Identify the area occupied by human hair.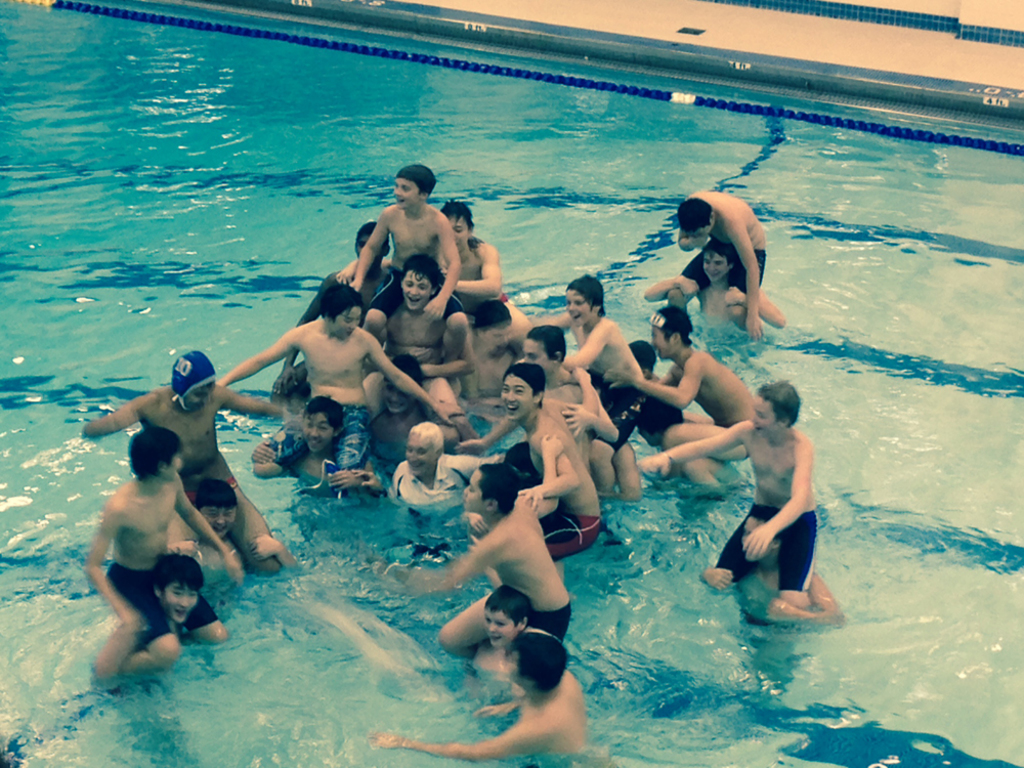
Area: bbox(485, 587, 530, 628).
